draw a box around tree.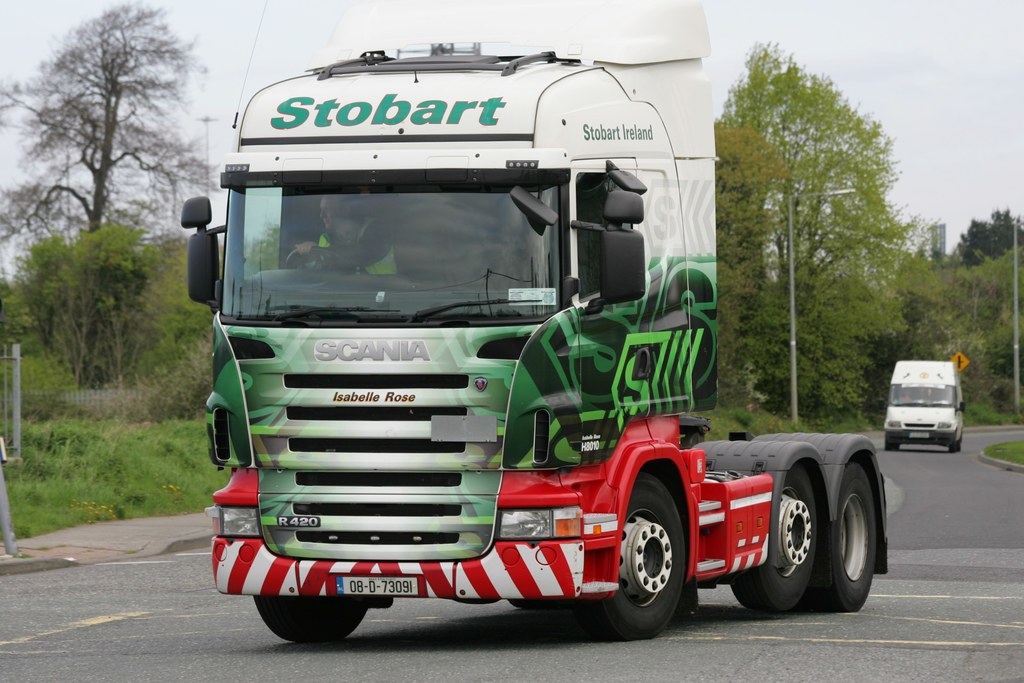
[left=0, top=0, right=221, bottom=399].
